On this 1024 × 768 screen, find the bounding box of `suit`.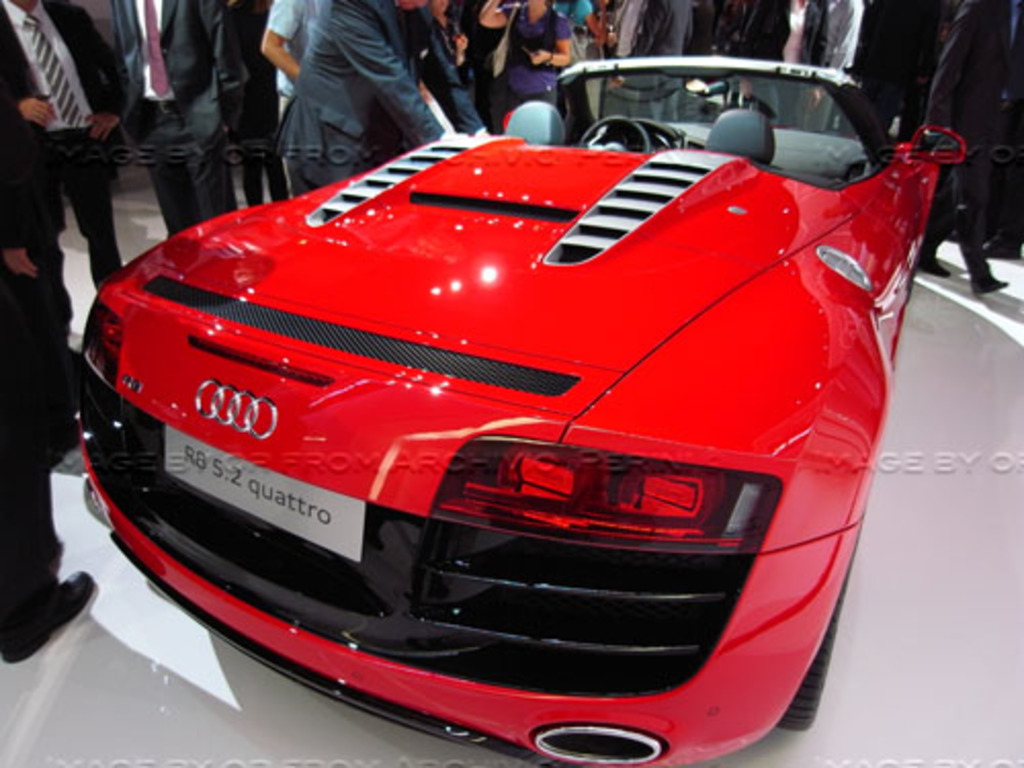
Bounding box: (x1=102, y1=0, x2=217, y2=248).
